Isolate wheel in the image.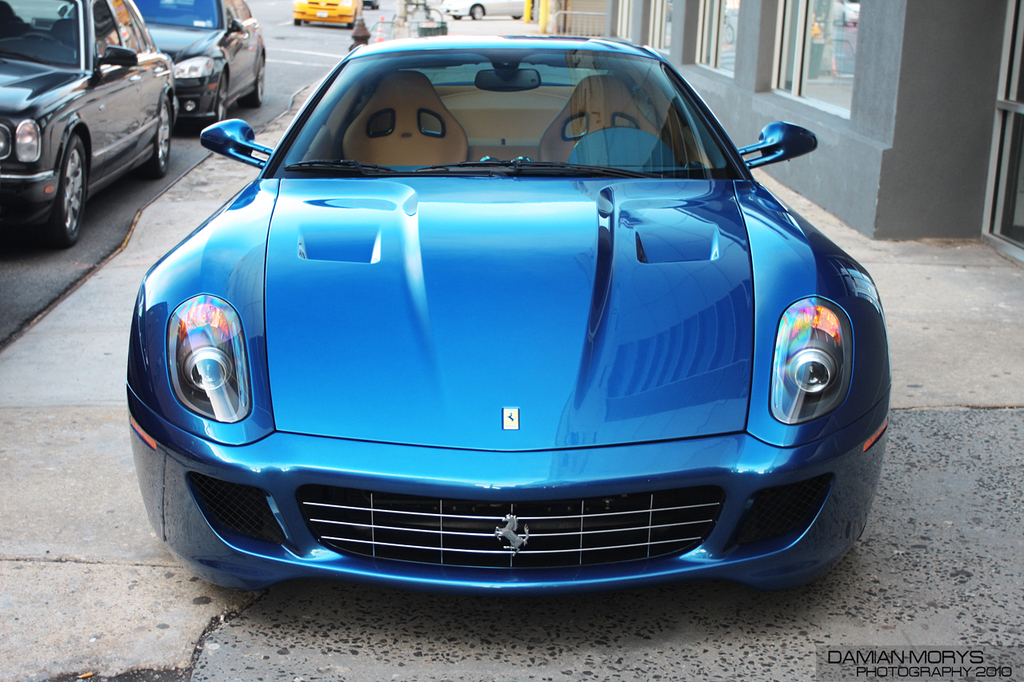
Isolated region: {"left": 32, "top": 133, "right": 90, "bottom": 250}.
